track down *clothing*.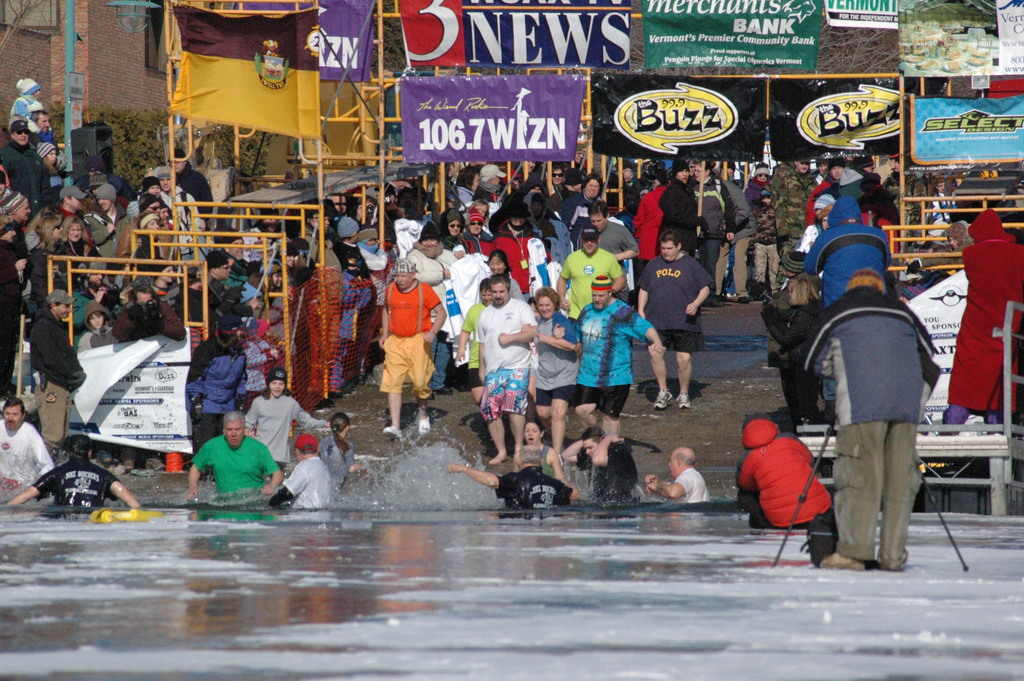
Tracked to rect(378, 197, 441, 261).
